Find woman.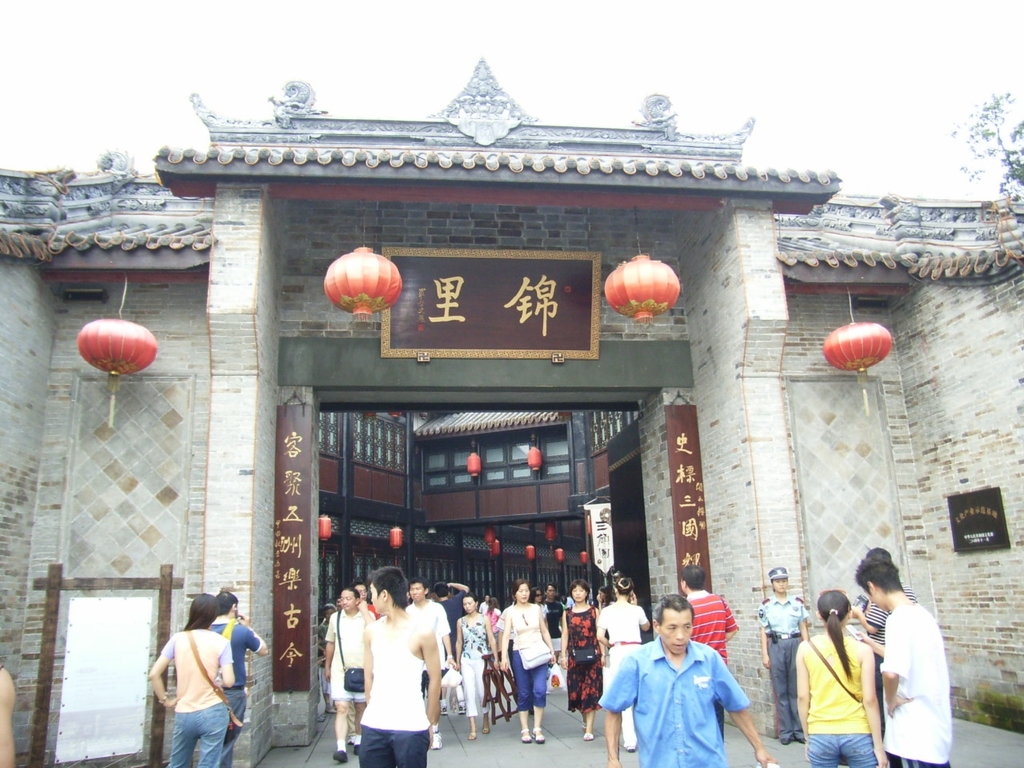
754:566:812:746.
